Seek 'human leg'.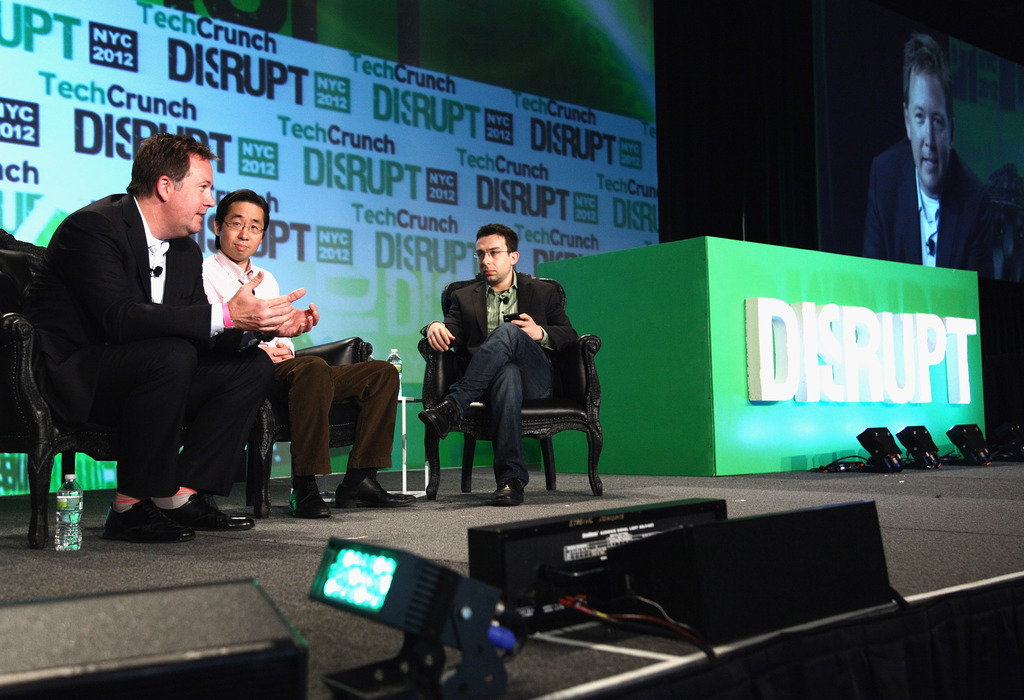
(147, 355, 269, 520).
